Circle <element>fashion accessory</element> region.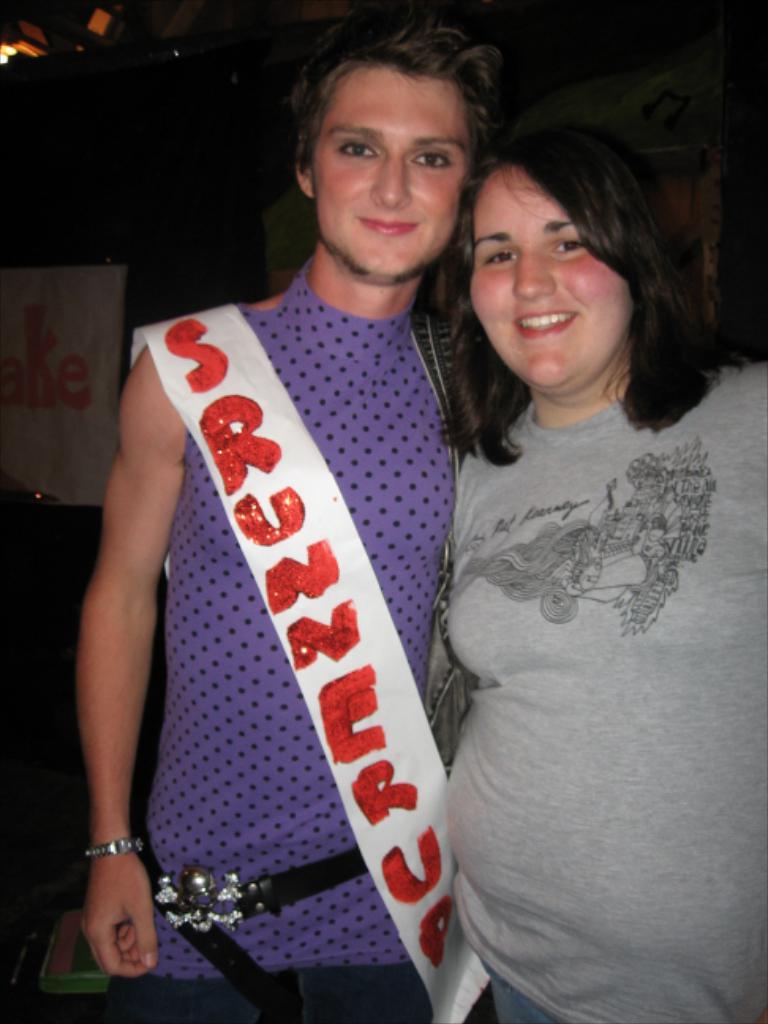
Region: region(88, 836, 142, 852).
